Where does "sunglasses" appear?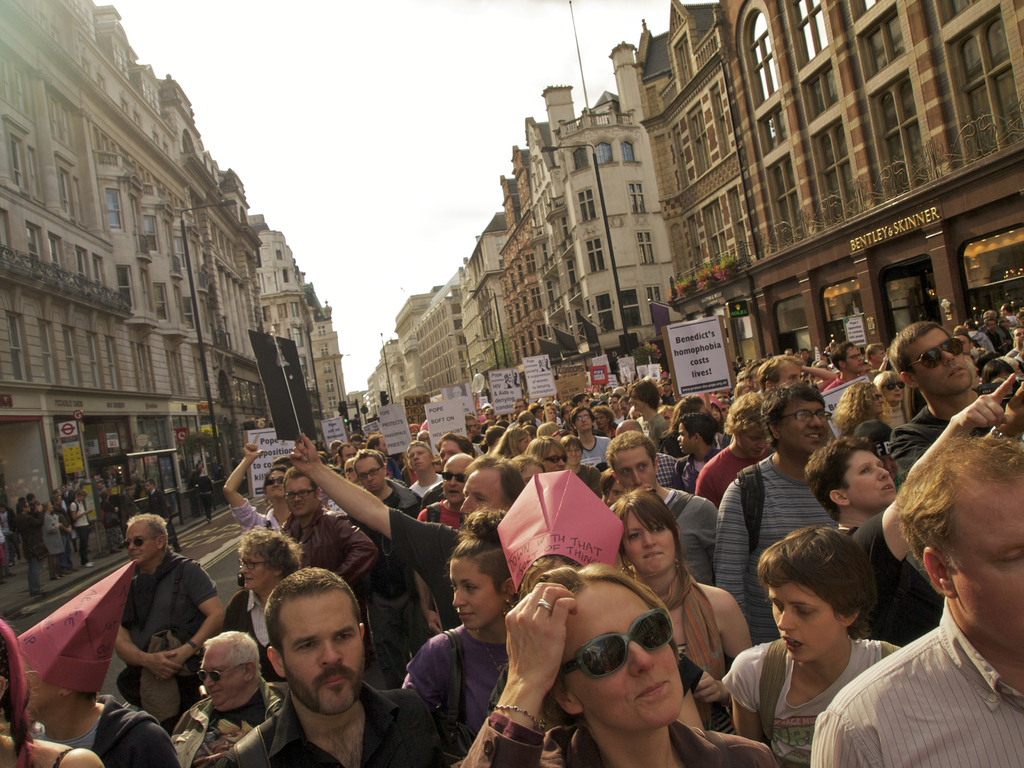
Appears at bbox=(886, 380, 903, 388).
